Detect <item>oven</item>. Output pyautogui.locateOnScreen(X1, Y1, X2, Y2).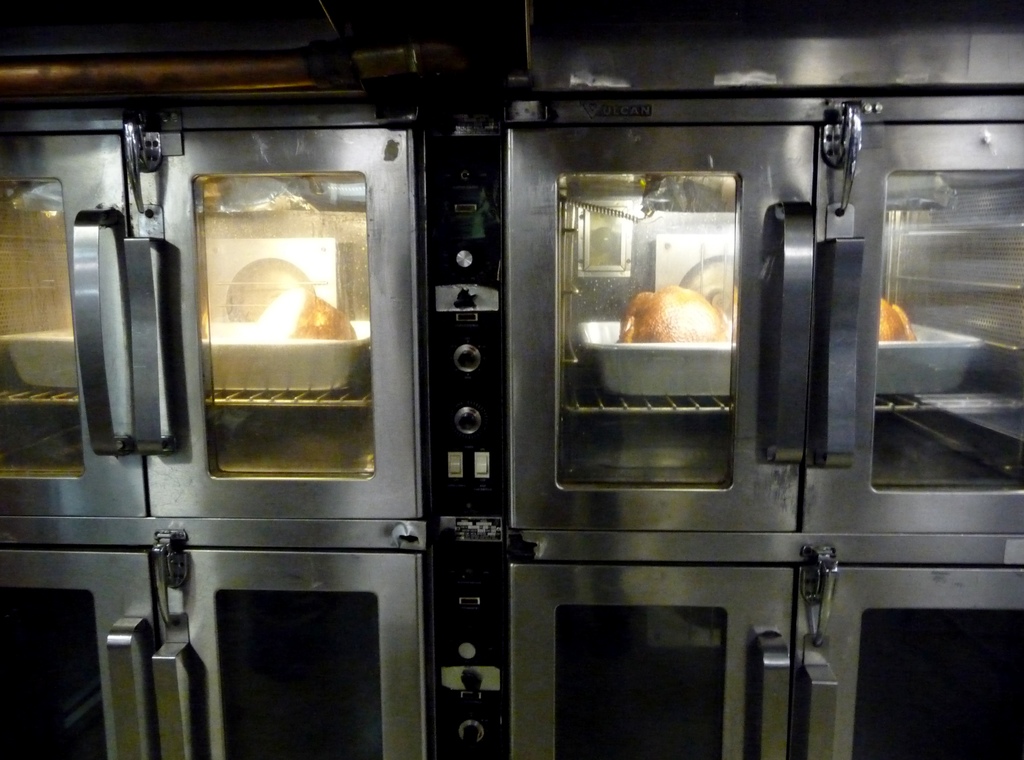
pyautogui.locateOnScreen(510, 81, 1023, 558).
